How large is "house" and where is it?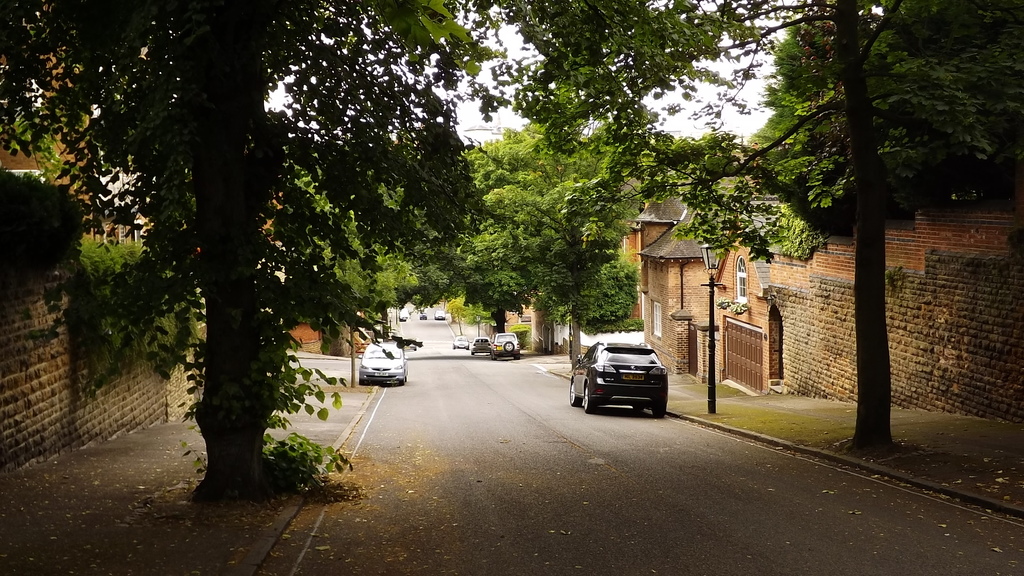
Bounding box: (703, 221, 762, 390).
